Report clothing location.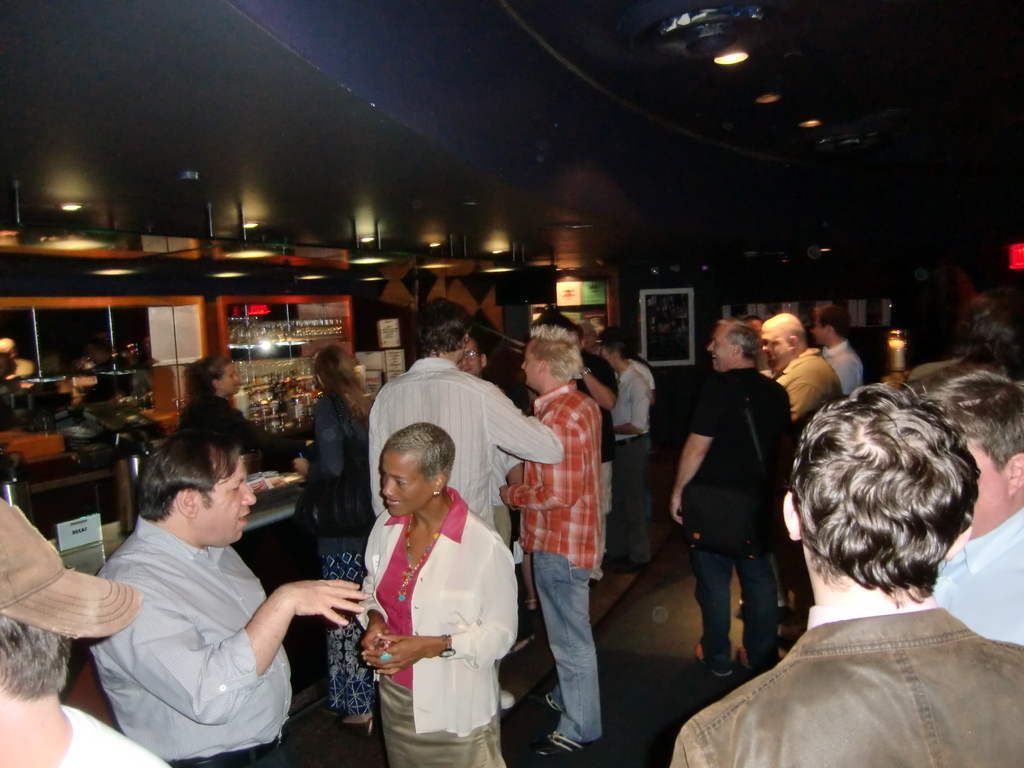
Report: select_region(776, 347, 844, 424).
